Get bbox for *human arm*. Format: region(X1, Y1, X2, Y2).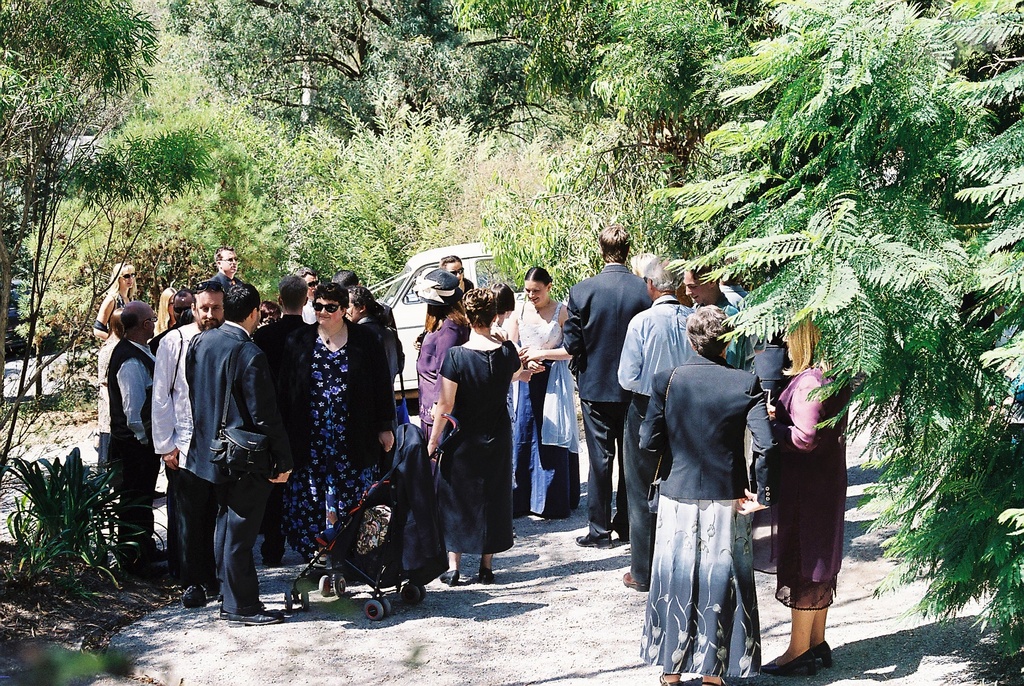
region(734, 381, 783, 510).
